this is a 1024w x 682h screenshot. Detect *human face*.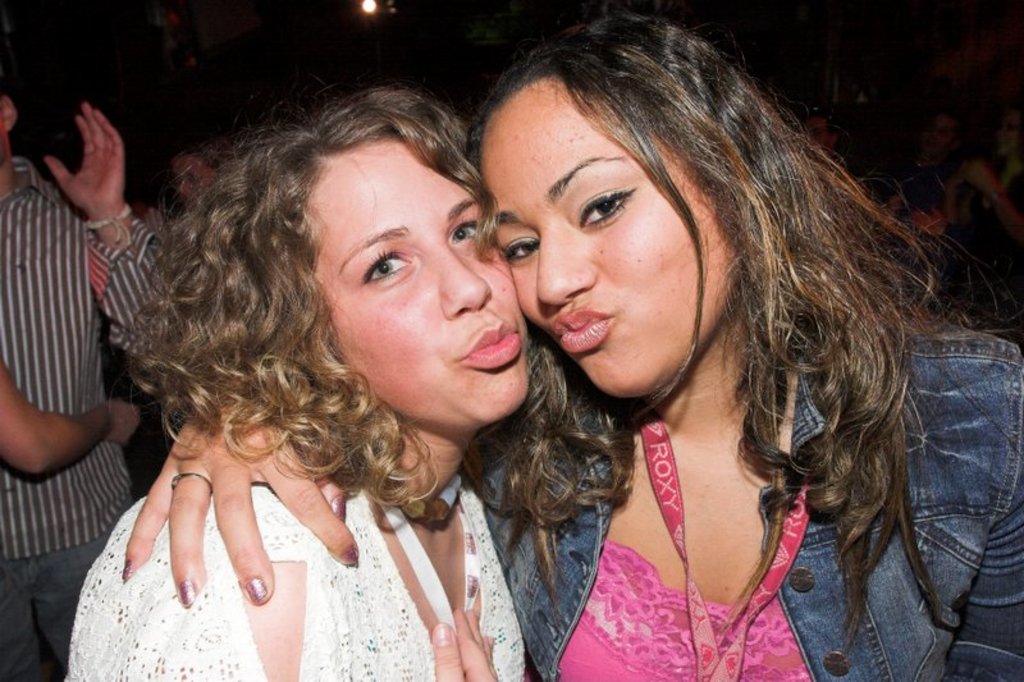
crop(321, 146, 532, 435).
